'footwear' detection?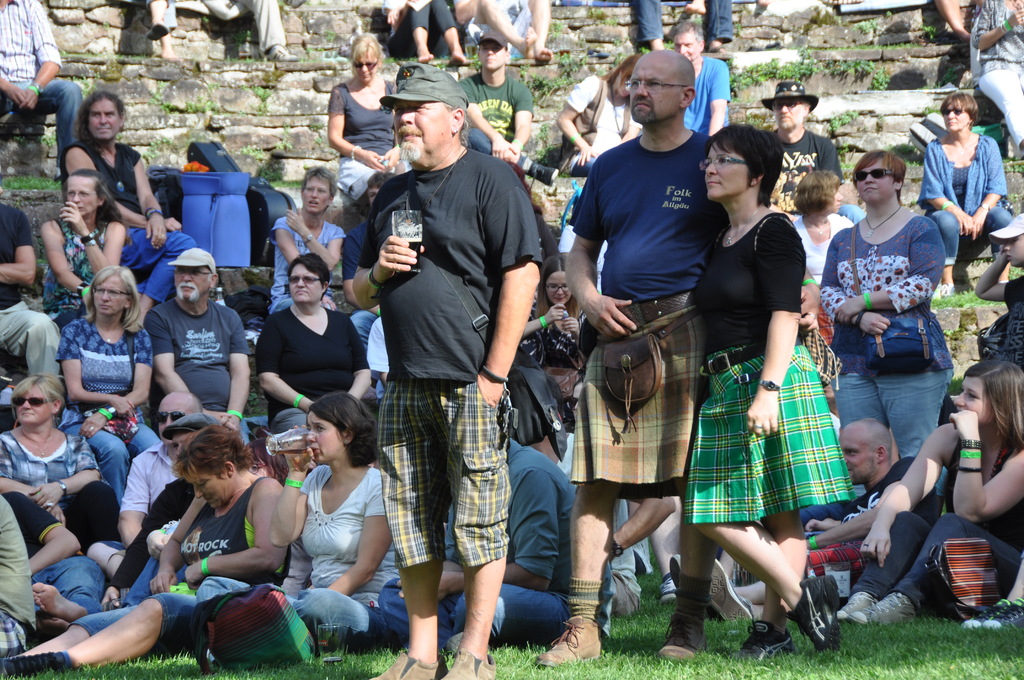
crop(737, 621, 793, 663)
